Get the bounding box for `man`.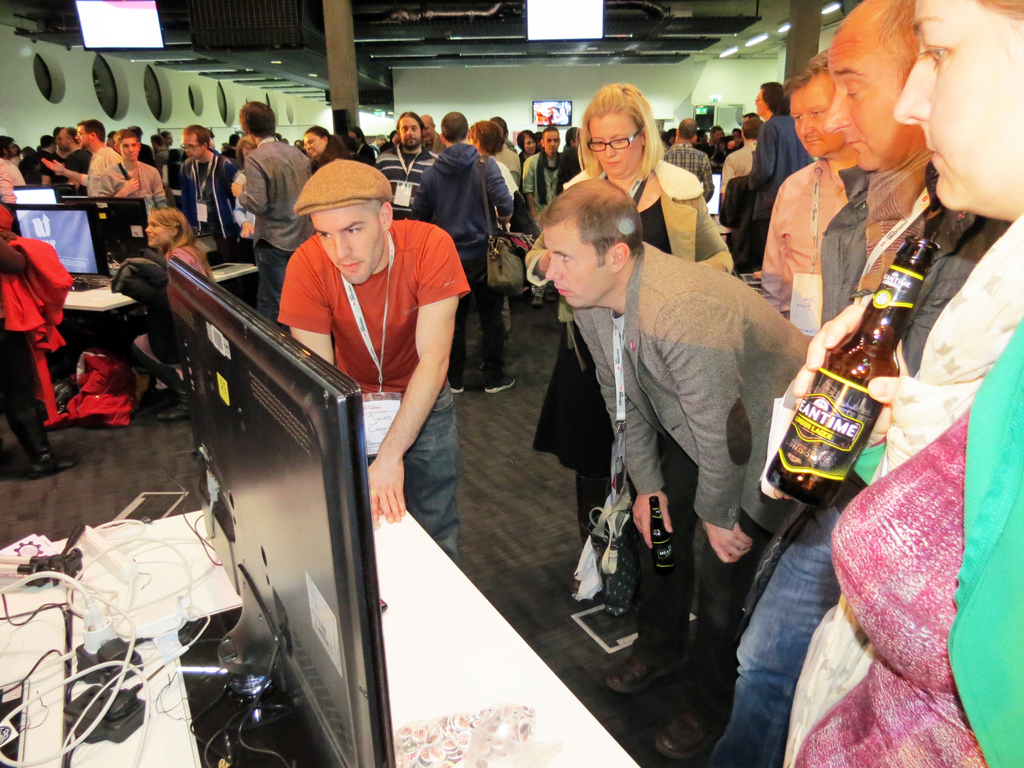
[537,175,812,758].
